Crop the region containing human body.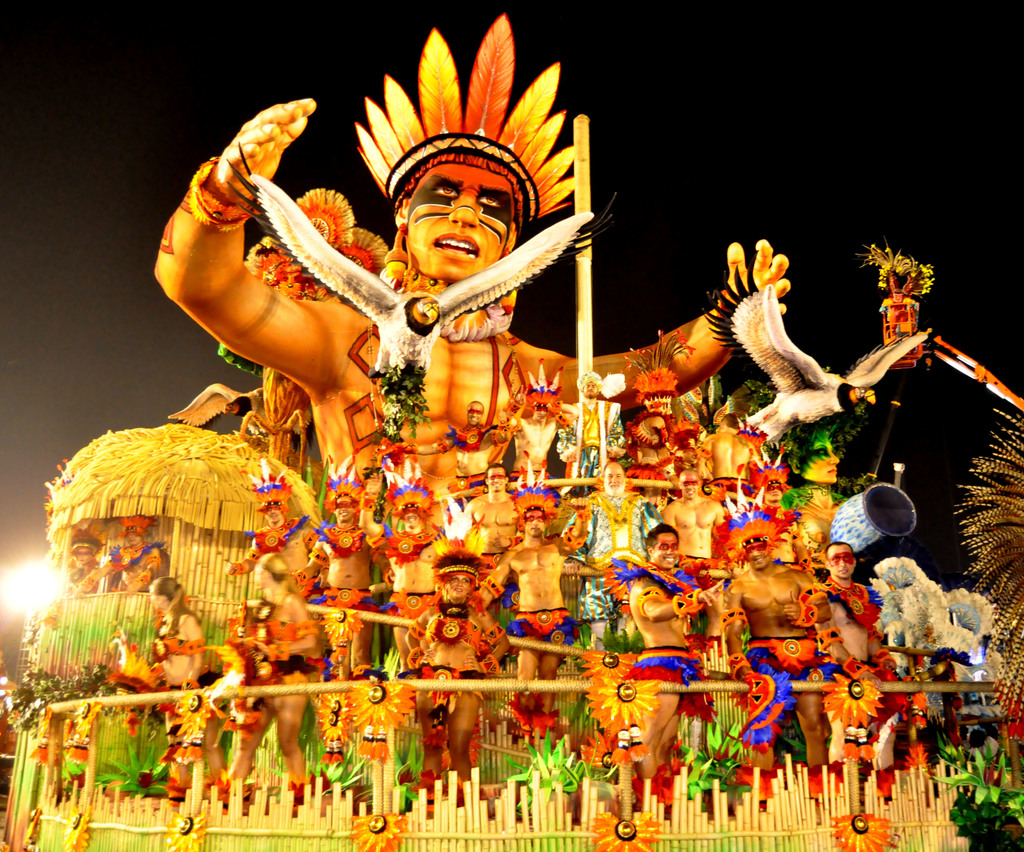
Crop region: bbox(402, 548, 502, 791).
